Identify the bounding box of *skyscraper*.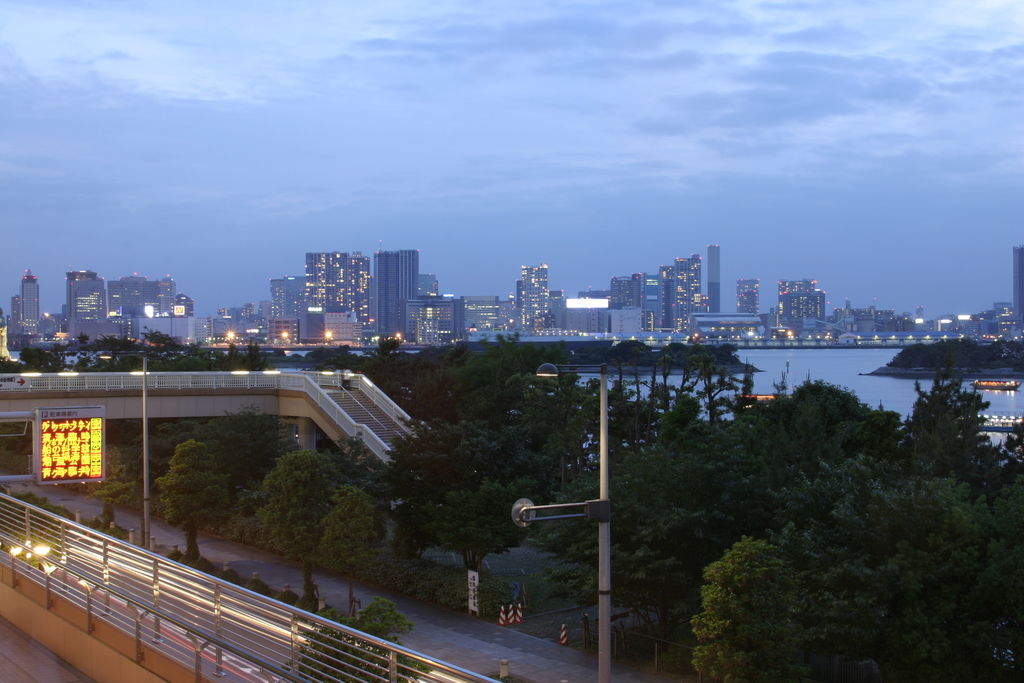
detection(371, 241, 426, 336).
